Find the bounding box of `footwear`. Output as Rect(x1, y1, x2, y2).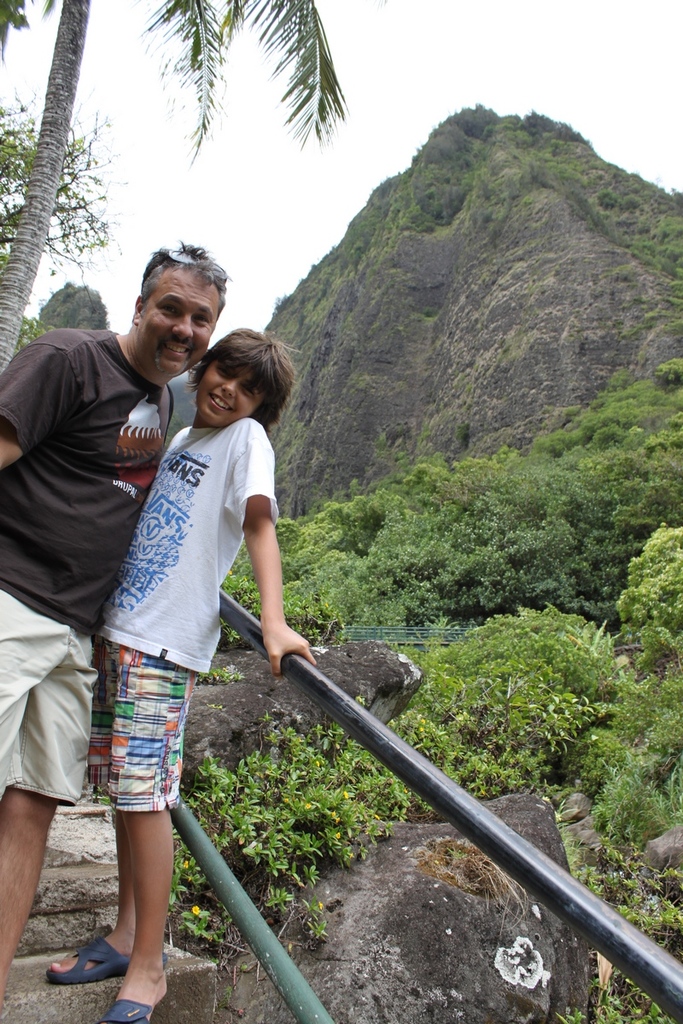
Rect(97, 995, 155, 1023).
